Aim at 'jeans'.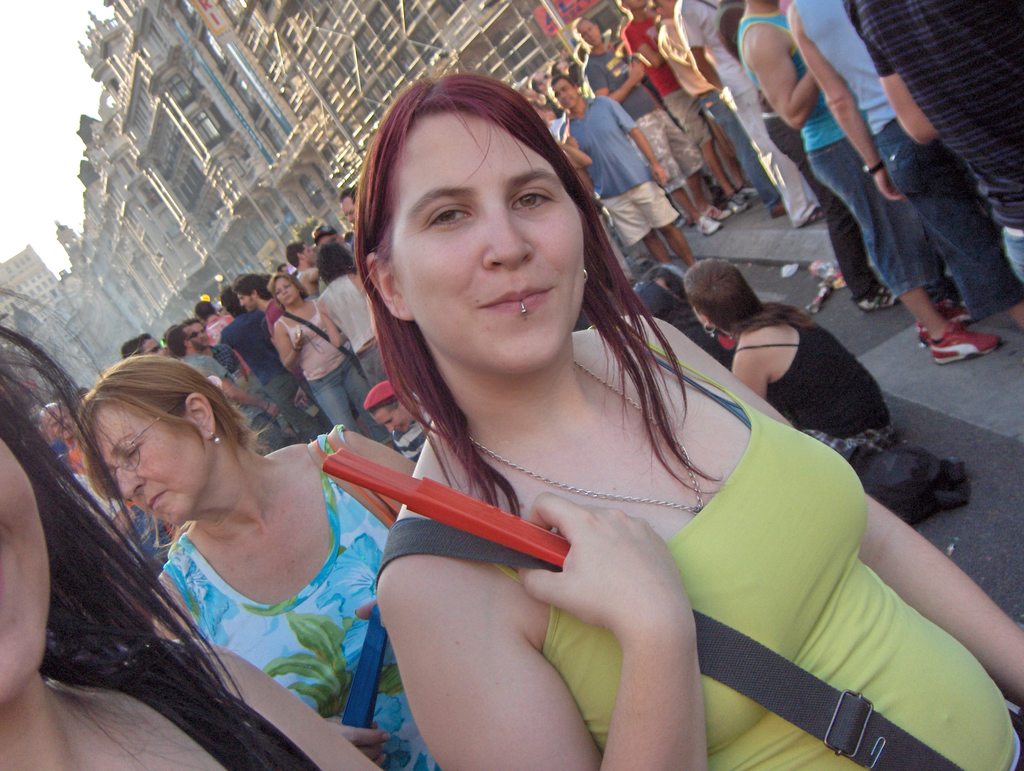
Aimed at (x1=1000, y1=224, x2=1023, y2=282).
